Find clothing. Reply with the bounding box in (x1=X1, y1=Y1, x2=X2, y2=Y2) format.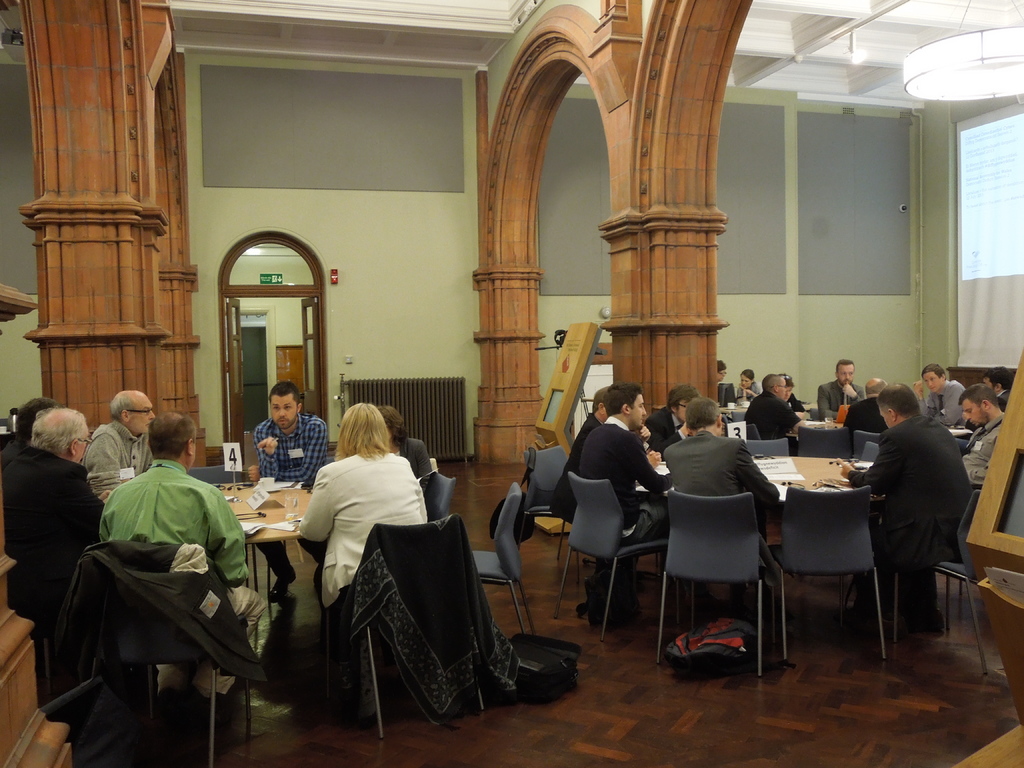
(x1=4, y1=439, x2=107, y2=570).
